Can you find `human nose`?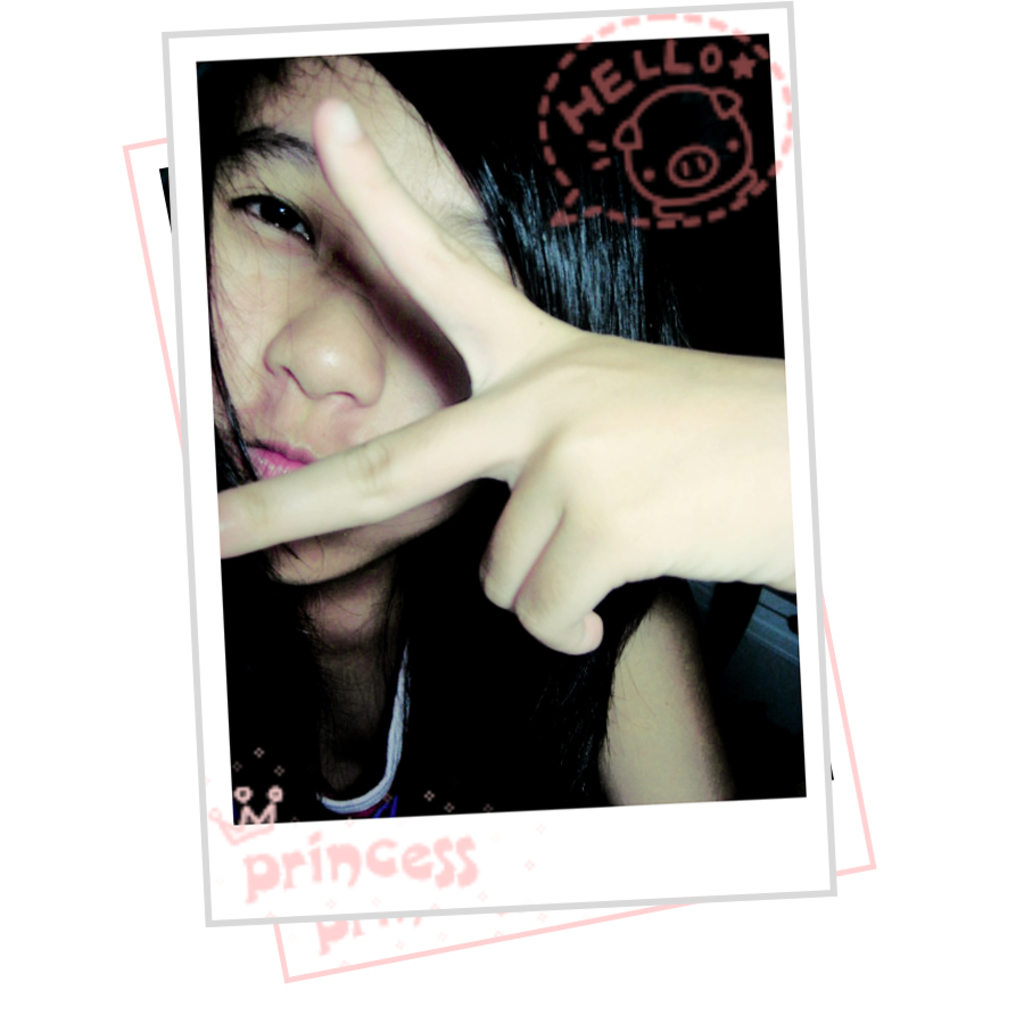
Yes, bounding box: BBox(261, 251, 391, 400).
